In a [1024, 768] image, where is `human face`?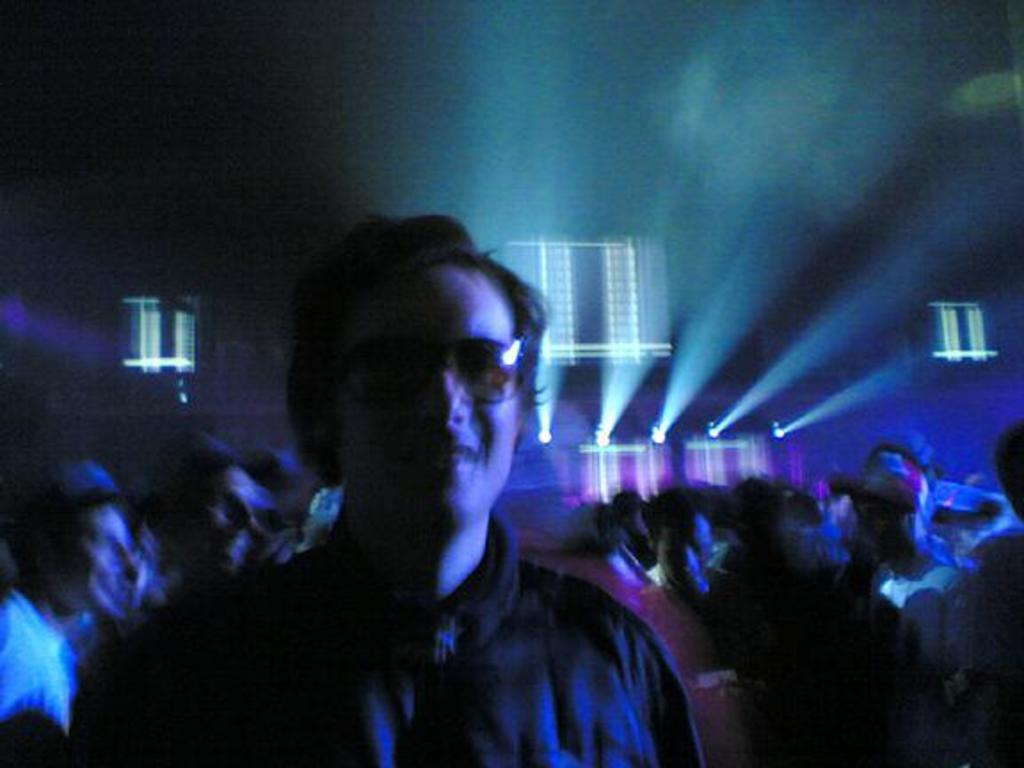
x1=350 y1=267 x2=526 y2=532.
